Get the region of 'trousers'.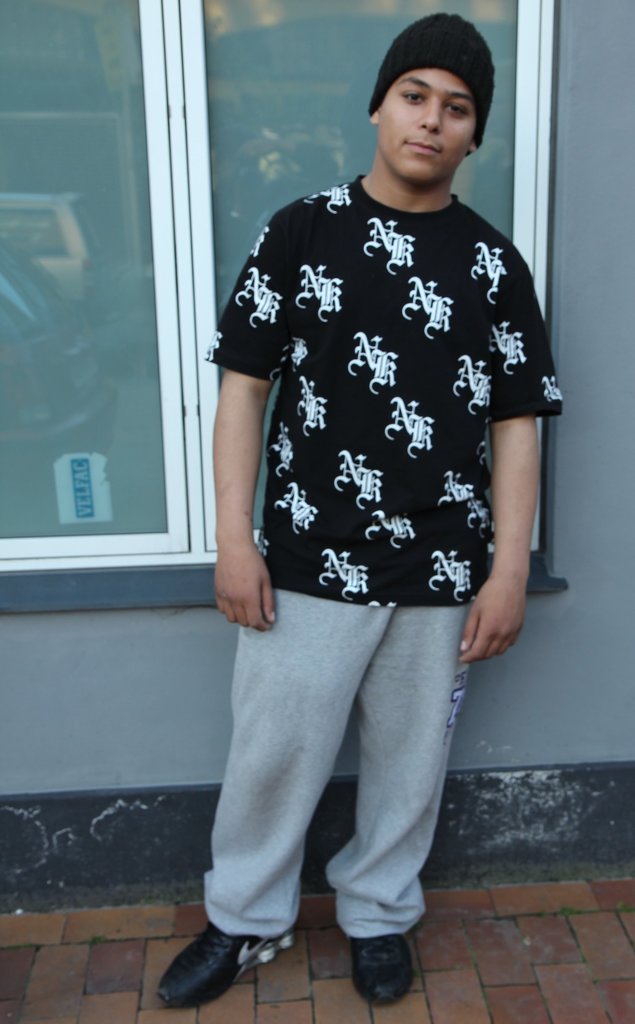
l=180, t=607, r=488, b=961.
